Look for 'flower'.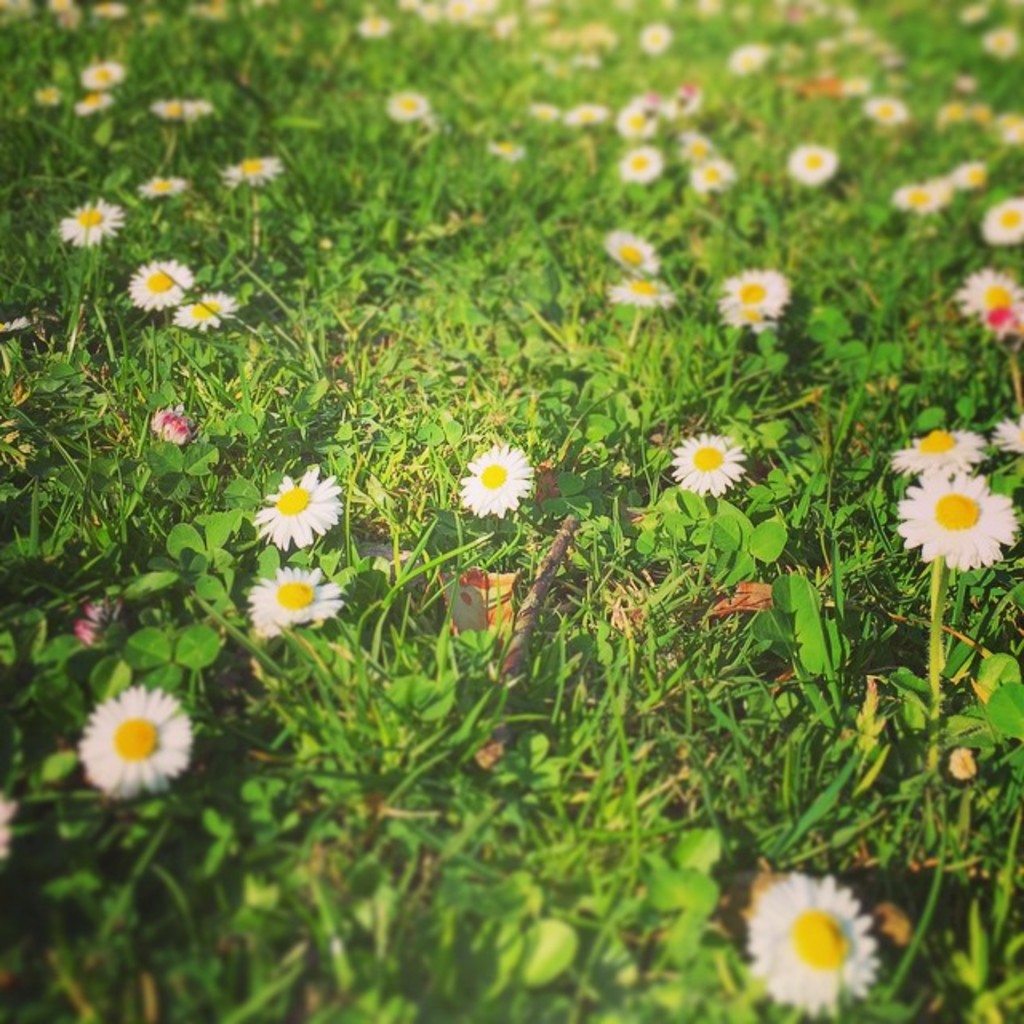
Found: <bbox>949, 264, 1018, 331</bbox>.
